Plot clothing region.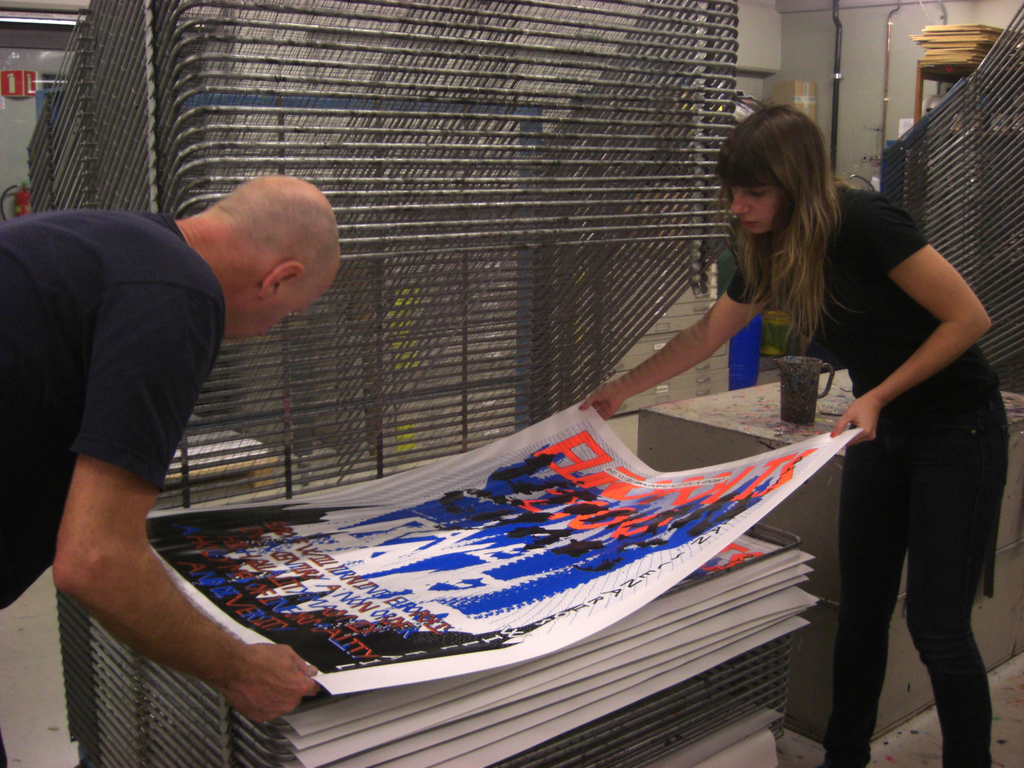
Plotted at [0, 209, 226, 767].
